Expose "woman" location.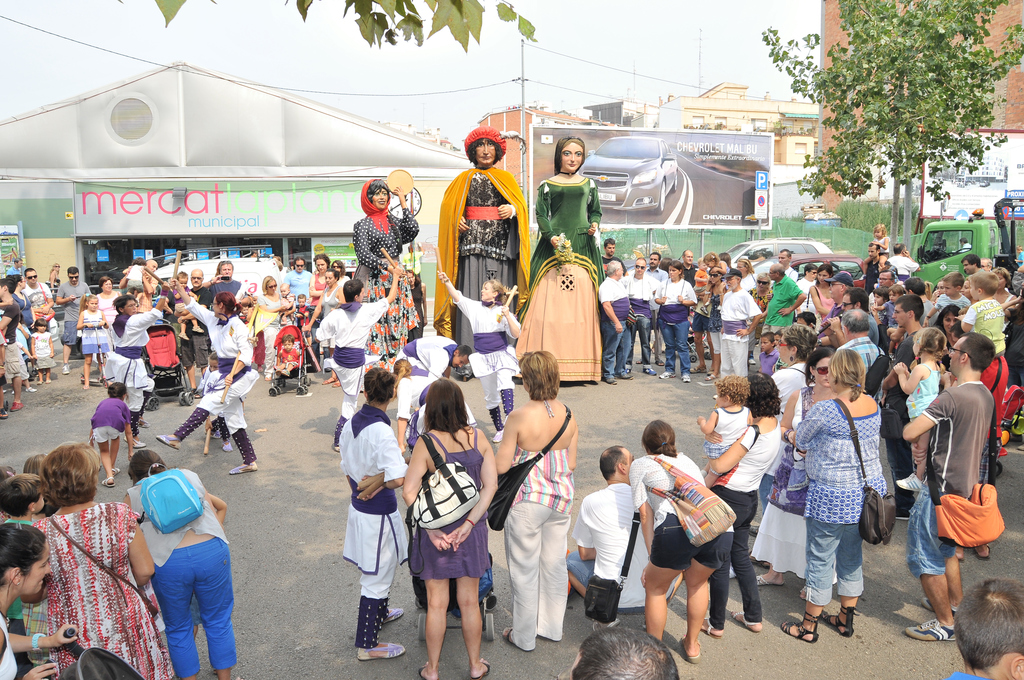
Exposed at select_region(786, 347, 888, 644).
